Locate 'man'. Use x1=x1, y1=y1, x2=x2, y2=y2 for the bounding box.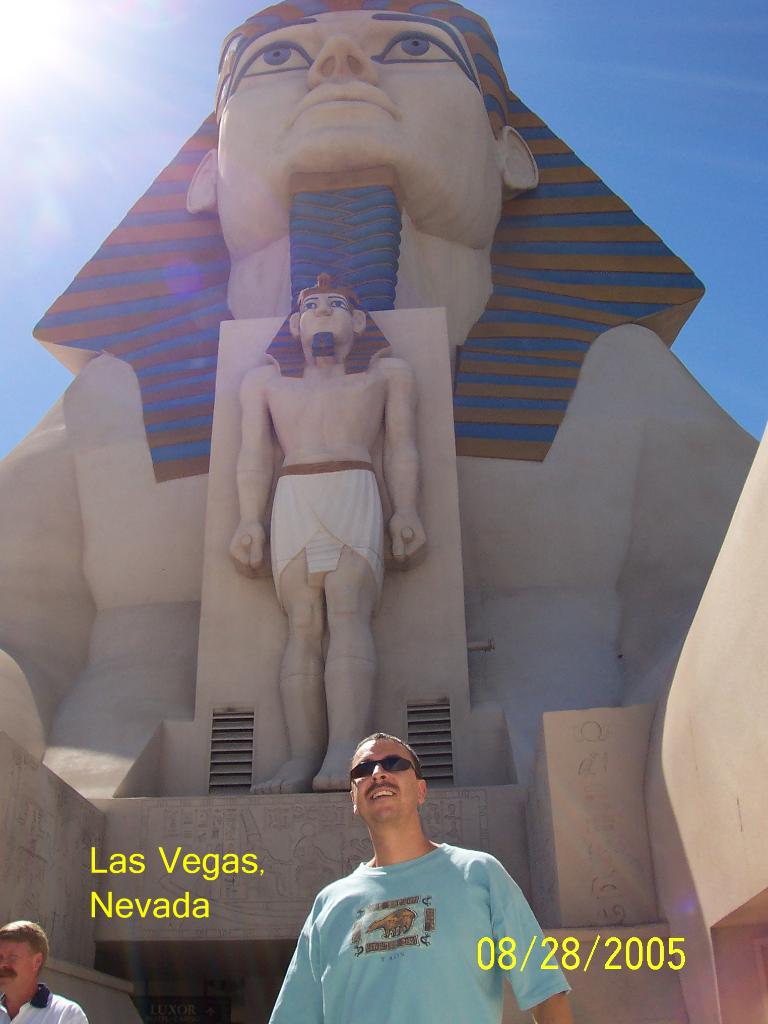
x1=252, y1=723, x2=557, y2=1023.
